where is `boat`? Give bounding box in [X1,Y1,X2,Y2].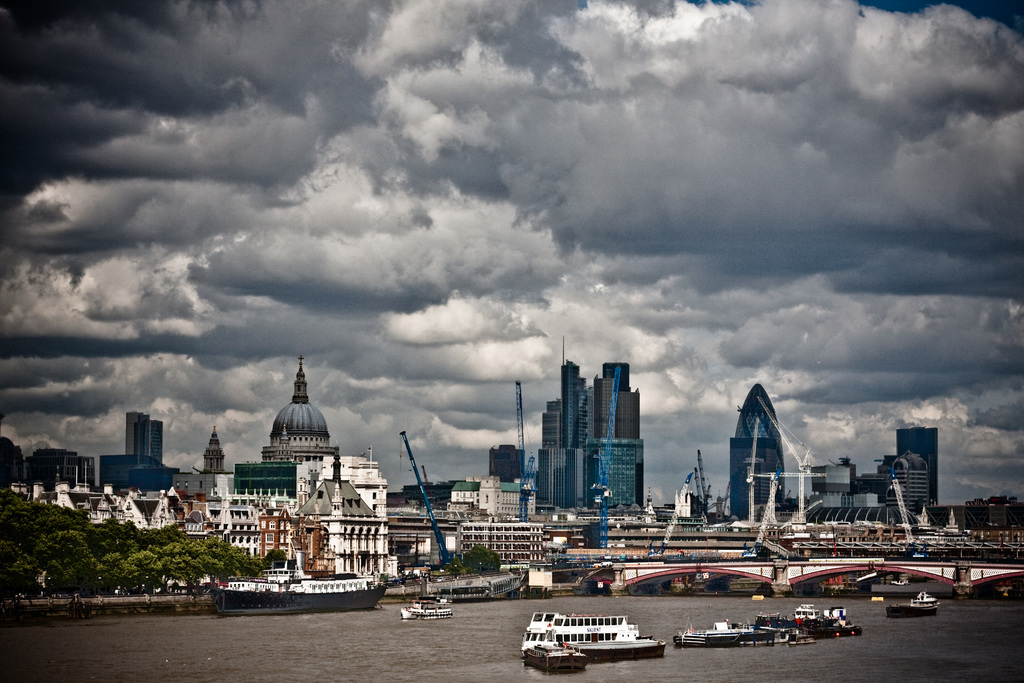
[521,645,589,675].
